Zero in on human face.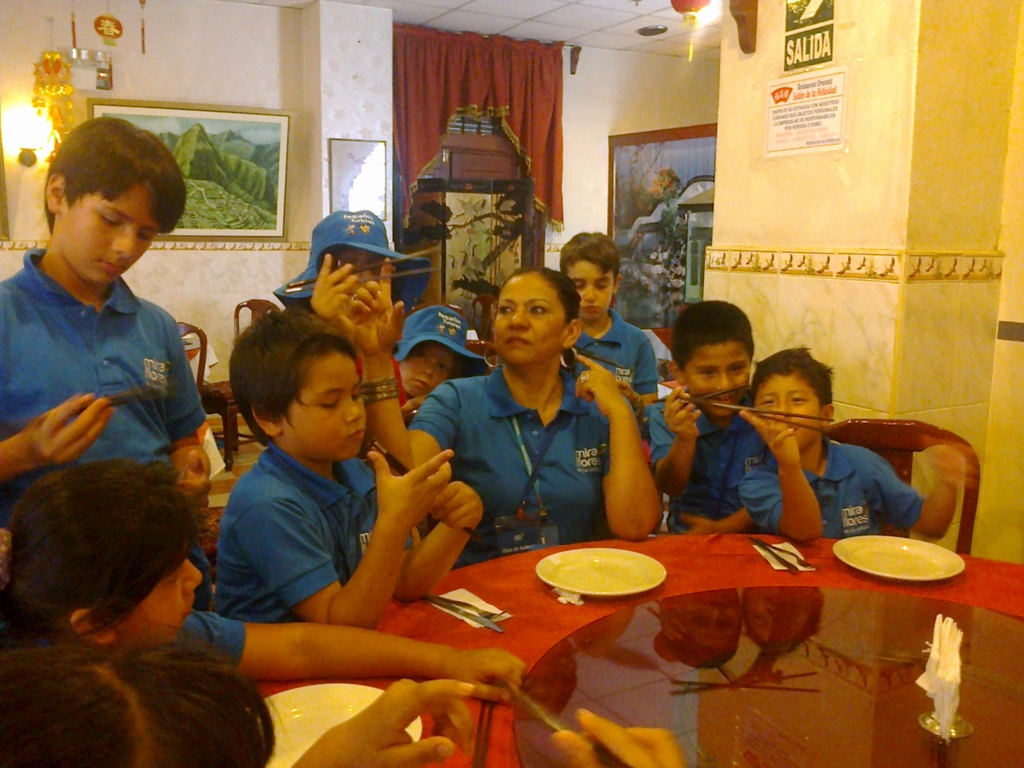
Zeroed in: [left=752, top=369, right=819, bottom=443].
